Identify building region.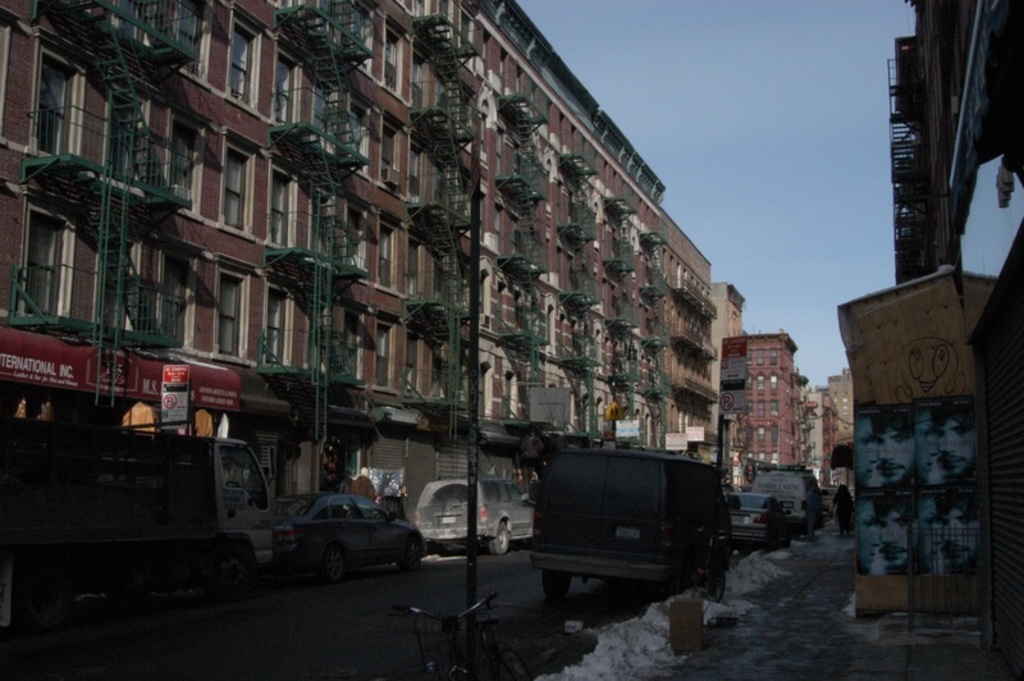
Region: rect(890, 0, 1023, 680).
